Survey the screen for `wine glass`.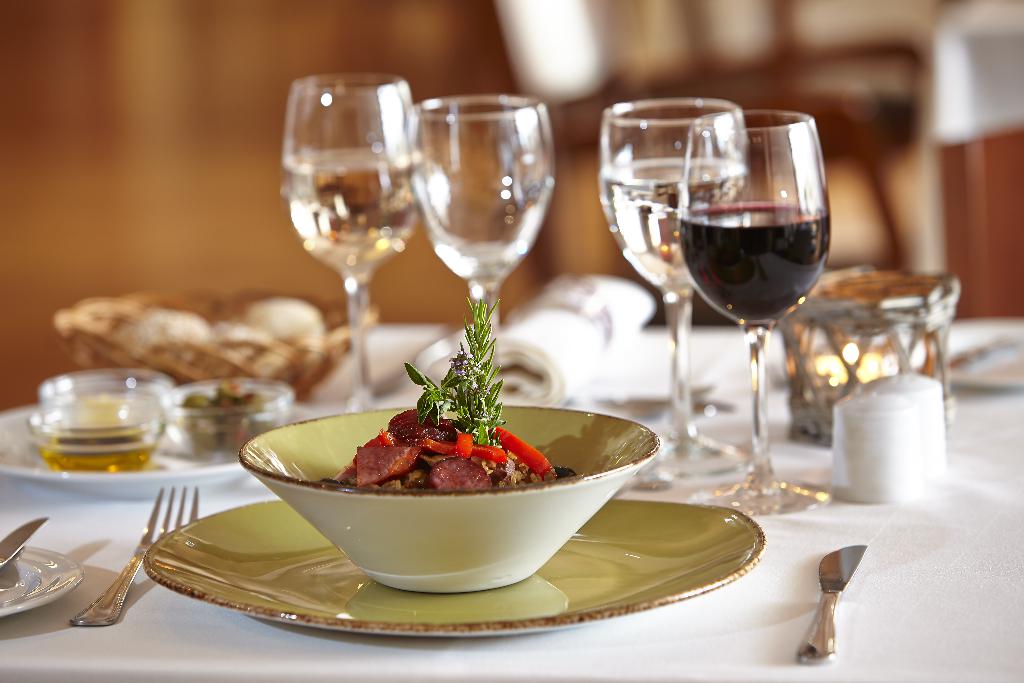
Survey found: detection(594, 95, 750, 491).
